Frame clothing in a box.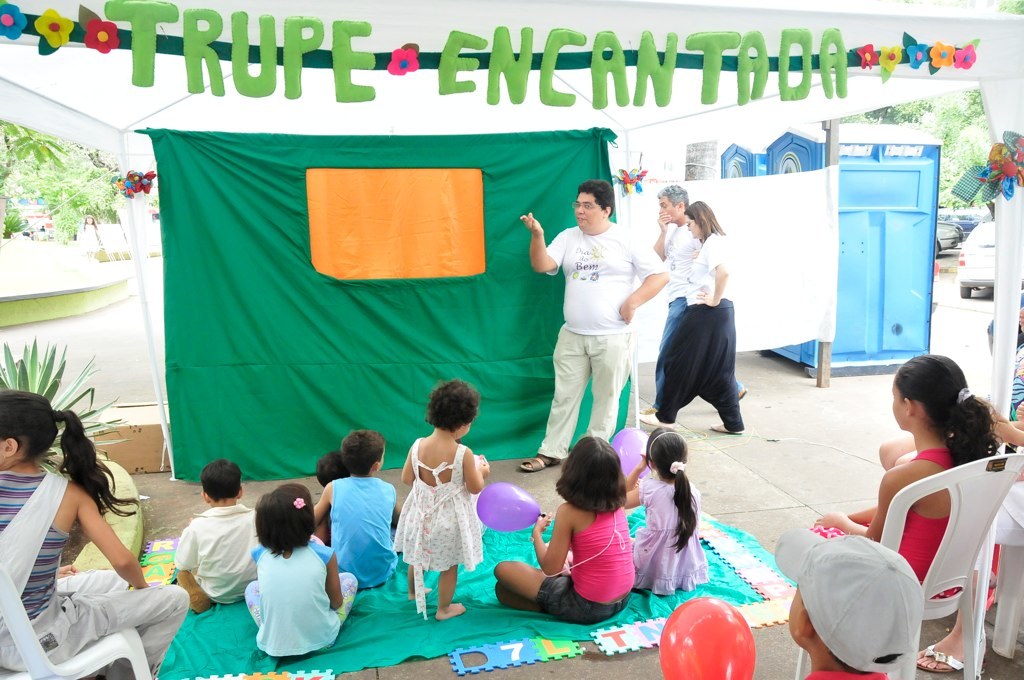
{"left": 80, "top": 223, "right": 97, "bottom": 249}.
